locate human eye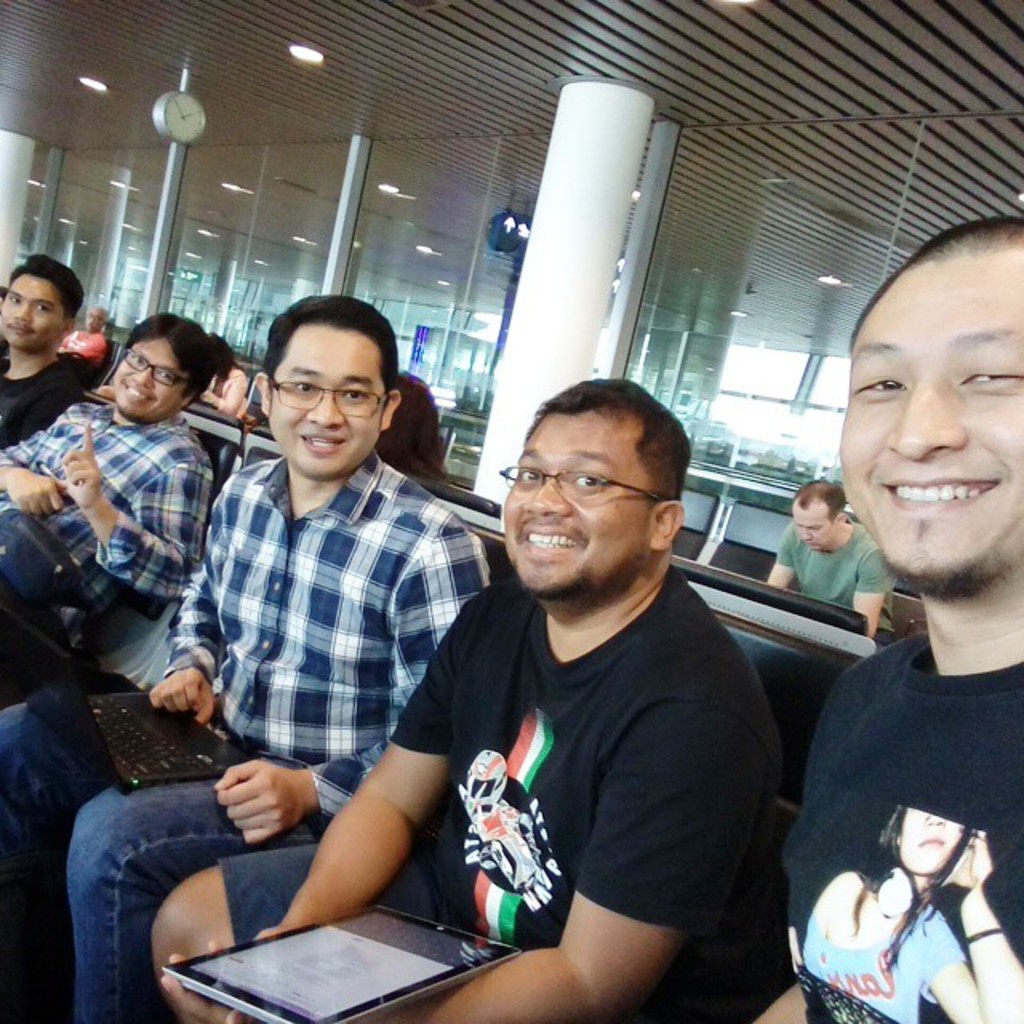
locate(293, 374, 322, 397)
